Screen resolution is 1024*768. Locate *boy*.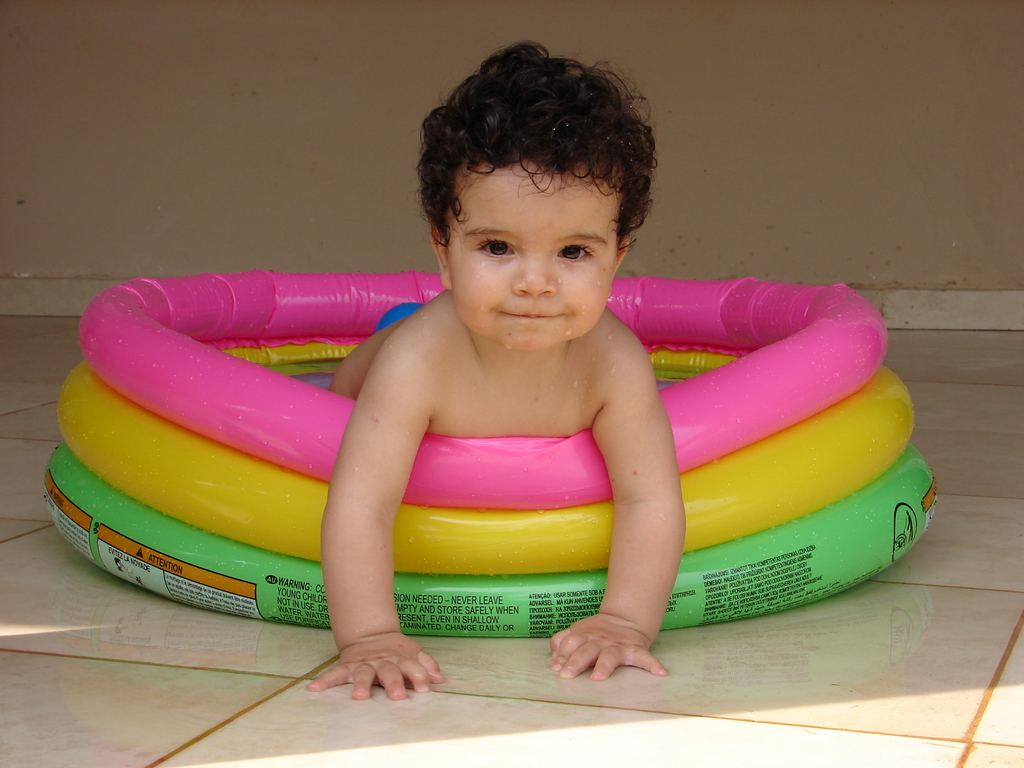
{"x1": 292, "y1": 60, "x2": 734, "y2": 712}.
